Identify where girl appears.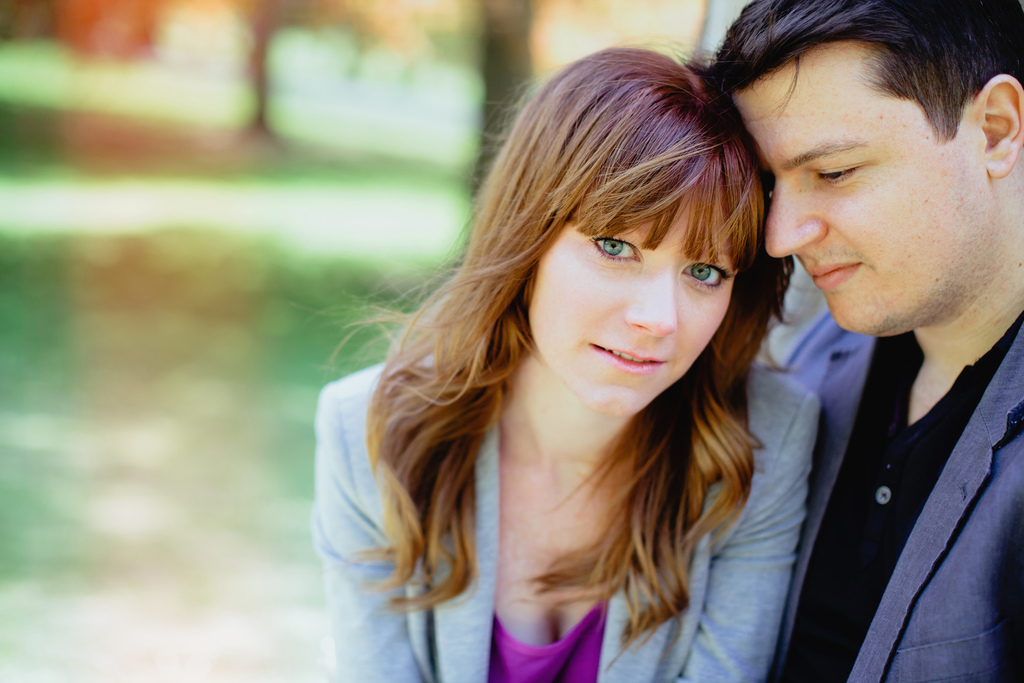
Appears at x1=314, y1=47, x2=818, y2=675.
